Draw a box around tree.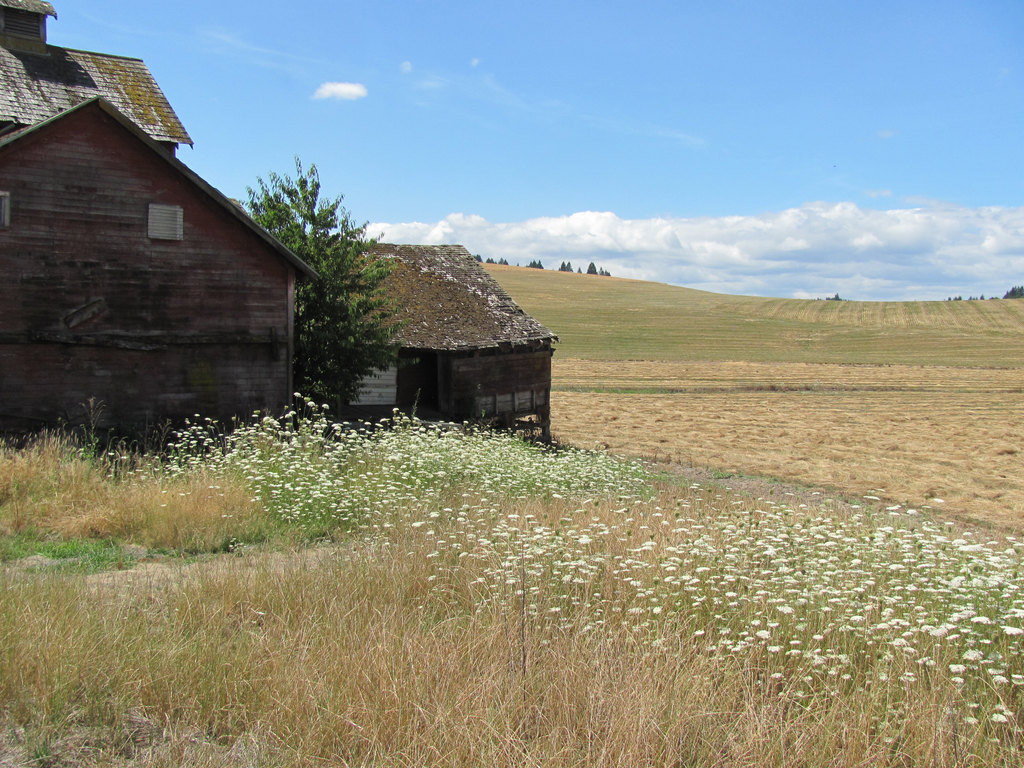
box(586, 261, 597, 274).
